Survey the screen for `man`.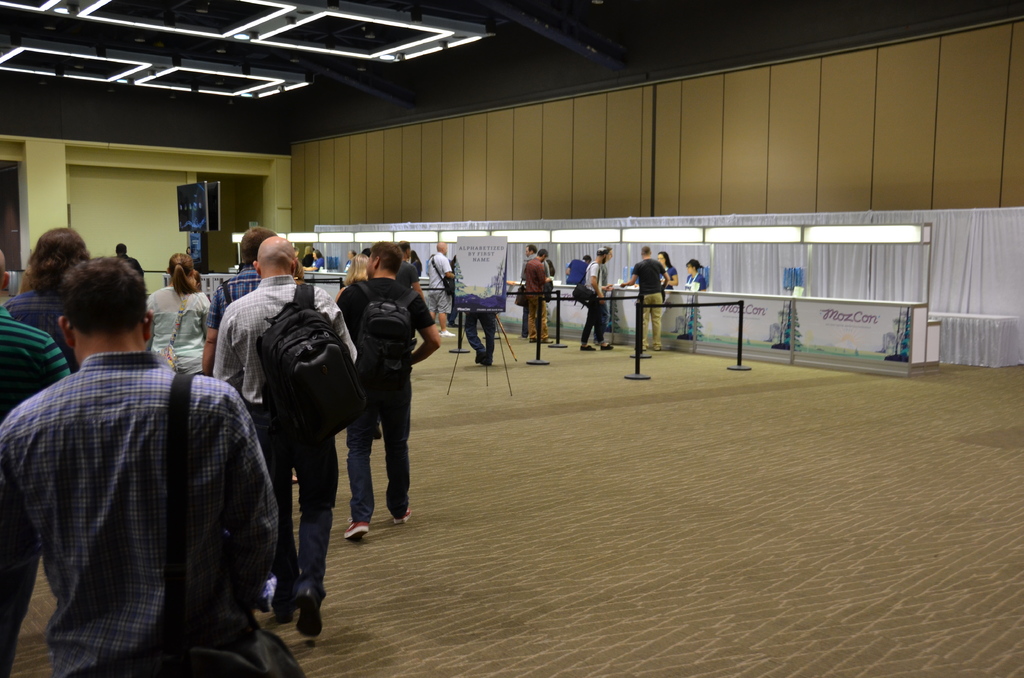
Survey found: BBox(5, 221, 94, 355).
